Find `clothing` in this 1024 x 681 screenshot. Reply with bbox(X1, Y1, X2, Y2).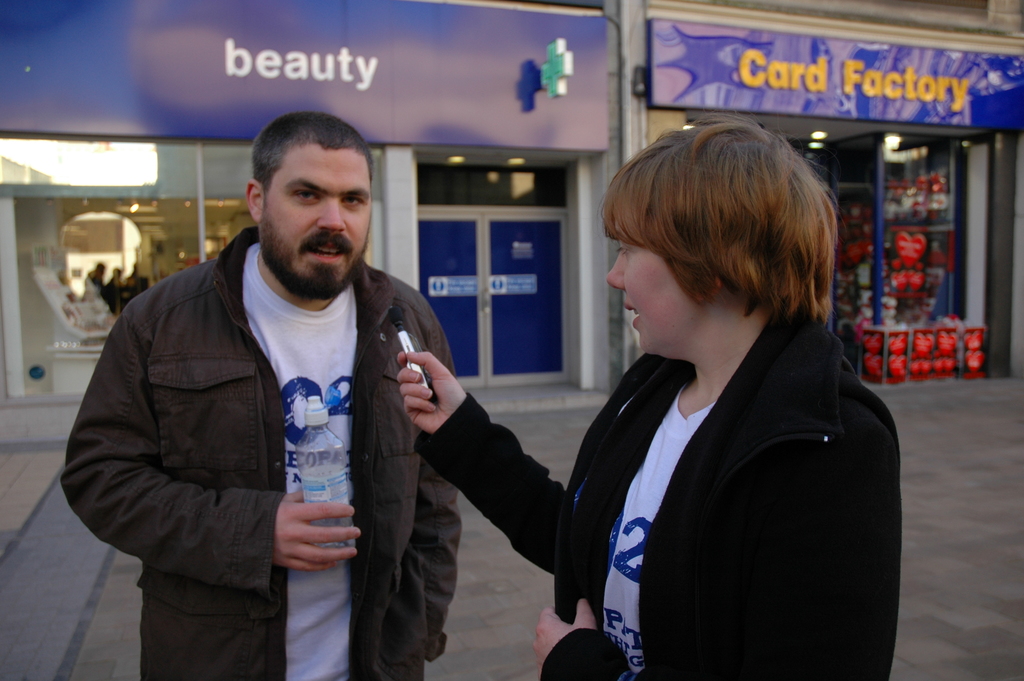
bbox(68, 197, 468, 664).
